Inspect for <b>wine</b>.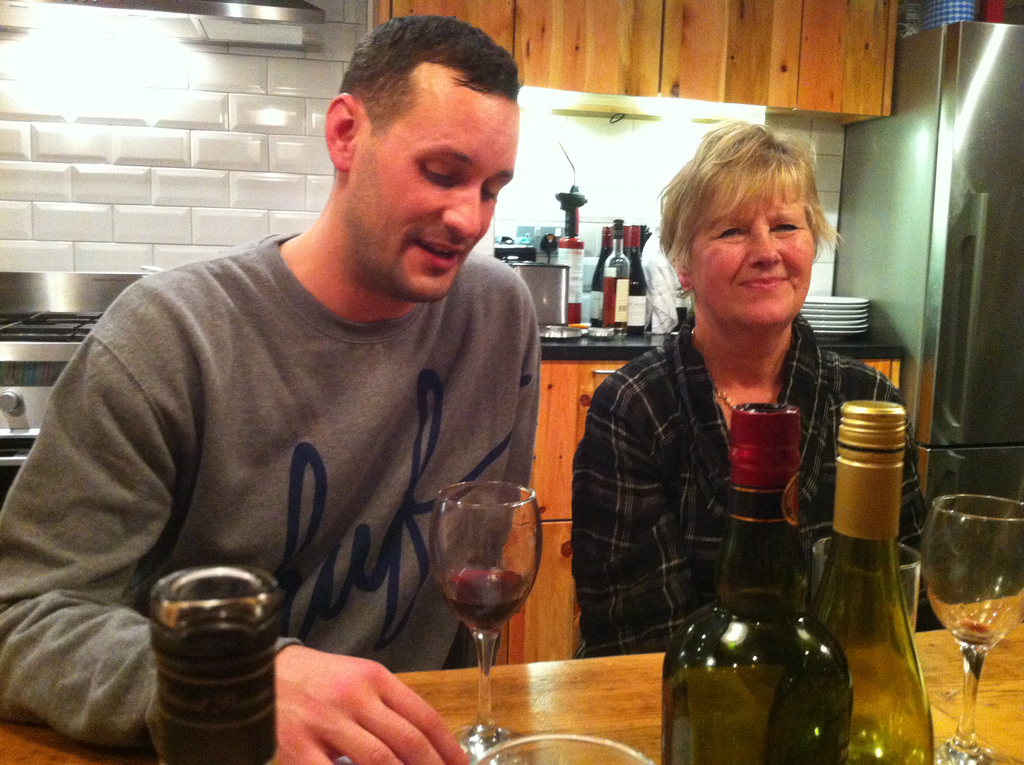
Inspection: (961,618,991,634).
